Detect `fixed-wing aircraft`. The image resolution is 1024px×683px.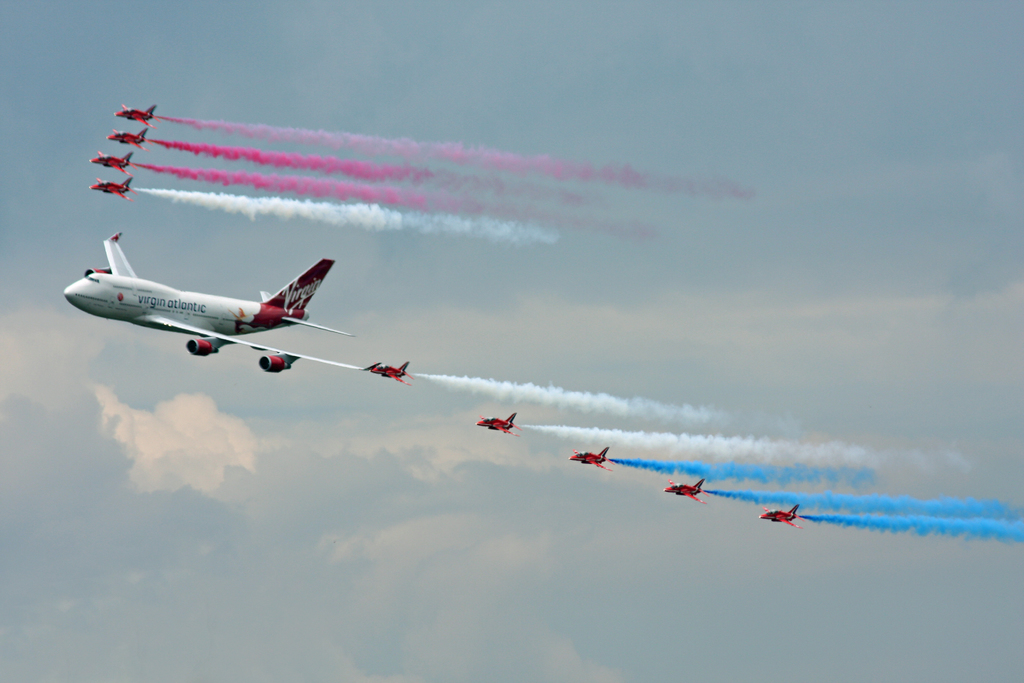
88:174:136:204.
